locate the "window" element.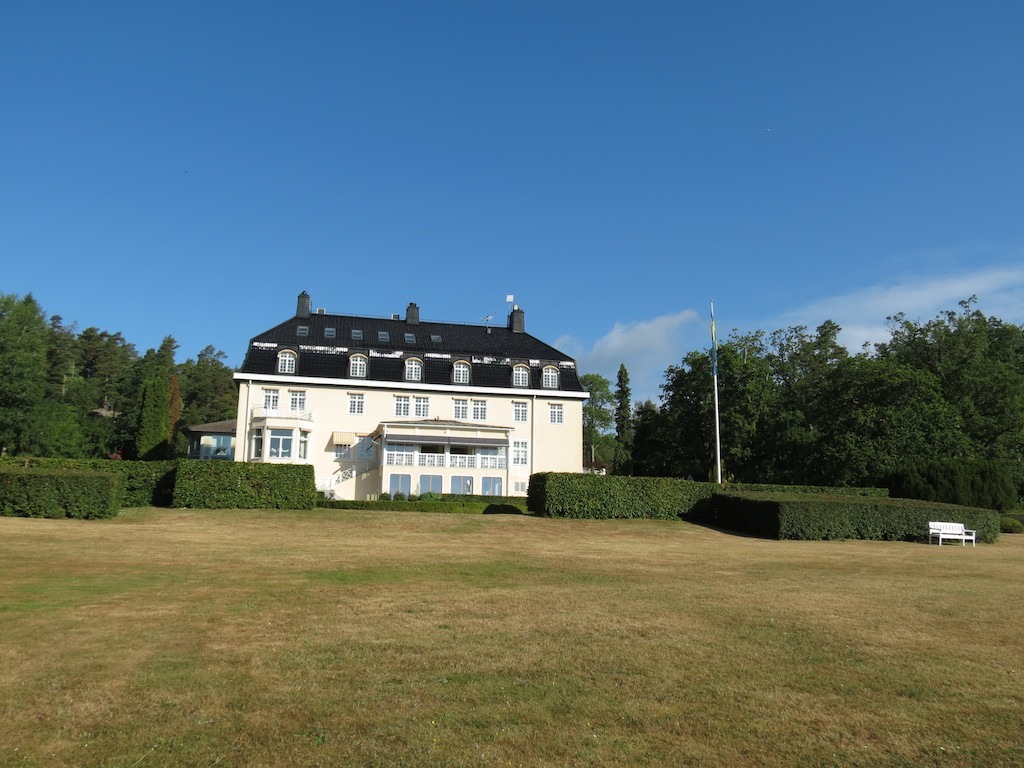
Element bbox: [333,429,353,464].
